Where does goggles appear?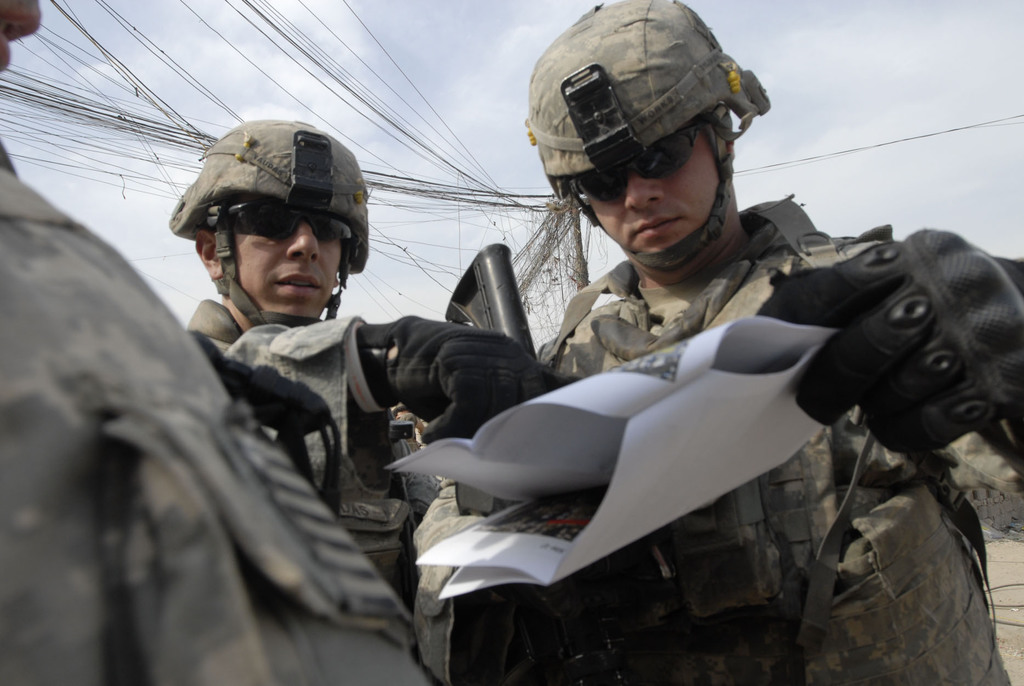
Appears at [218,197,356,243].
